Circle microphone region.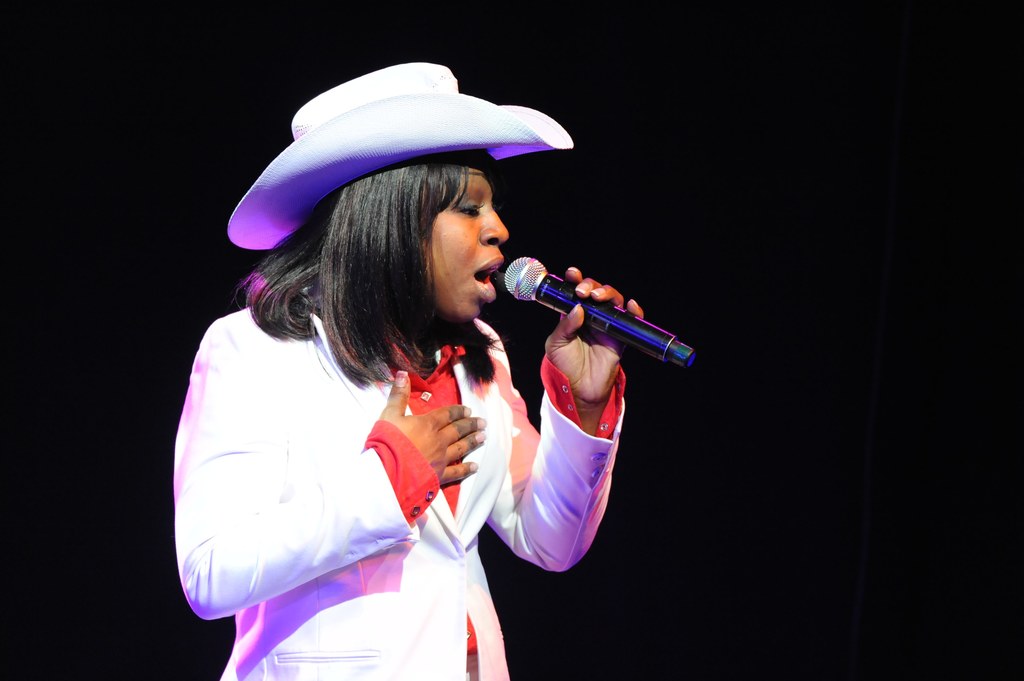
Region: (494,256,695,403).
